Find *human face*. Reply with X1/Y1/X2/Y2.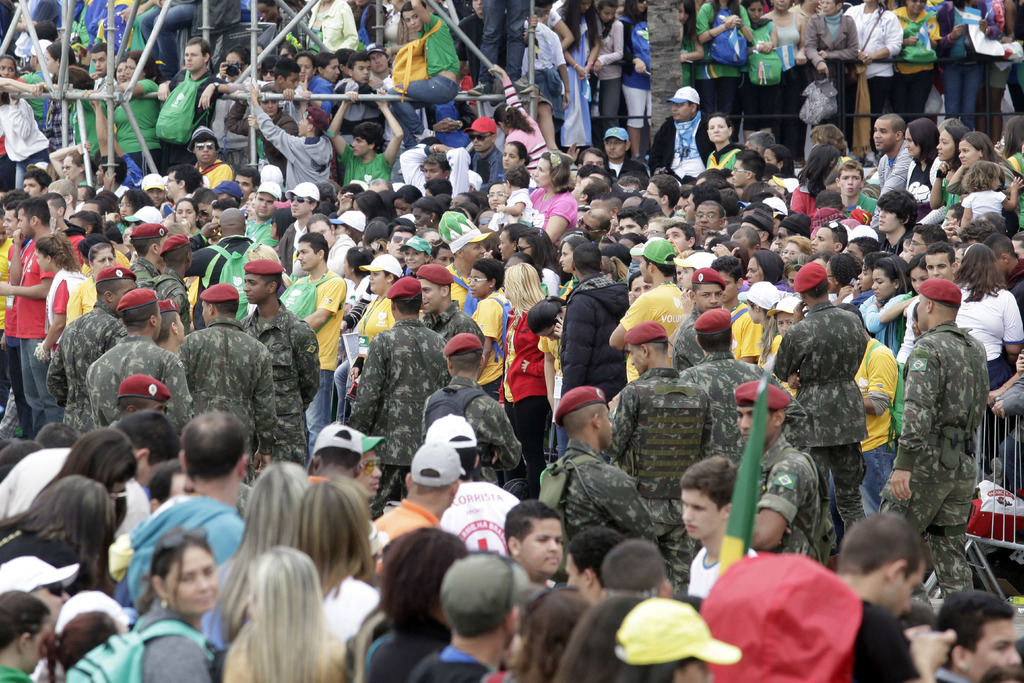
243/273/267/304.
